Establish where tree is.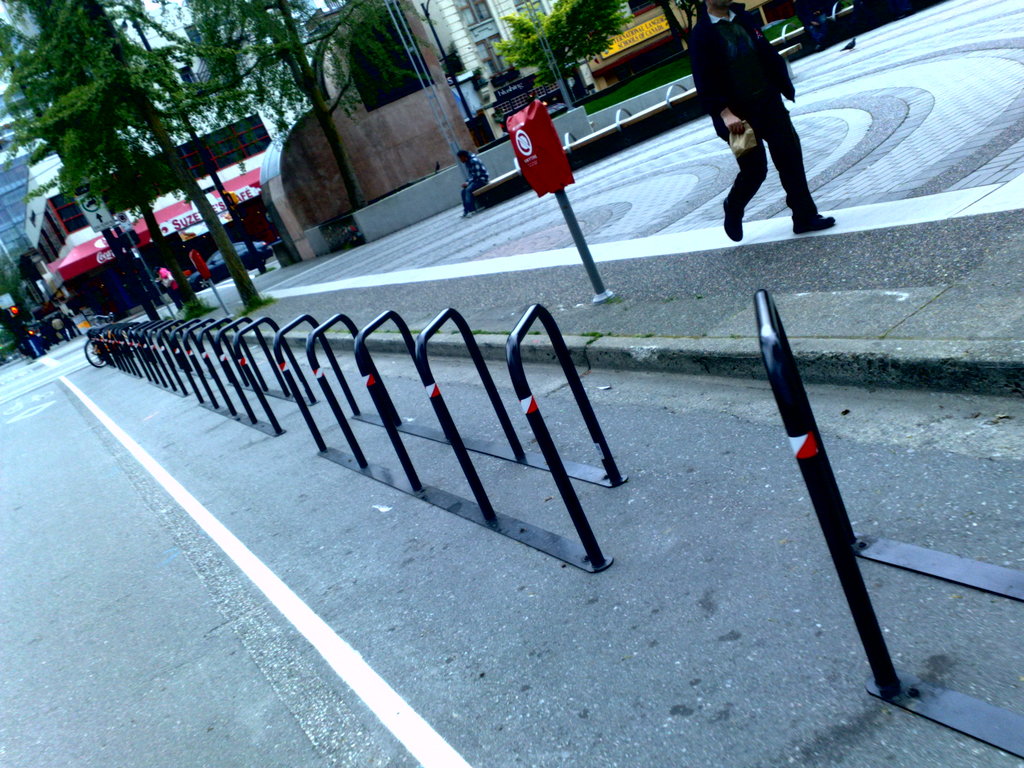
Established at 134:0:419:216.
